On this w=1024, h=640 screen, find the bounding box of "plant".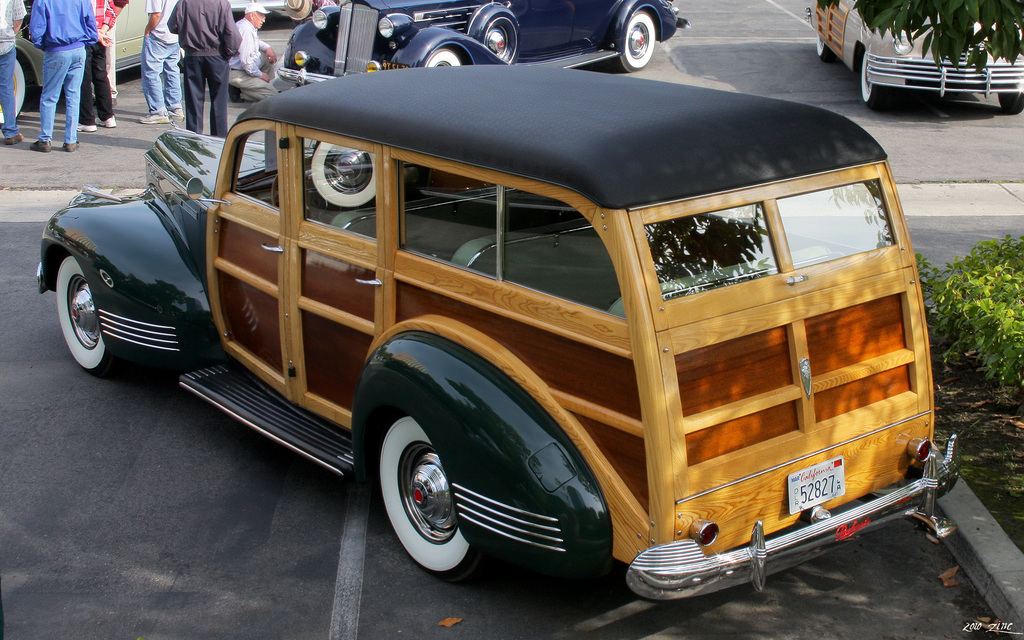
Bounding box: left=917, top=236, right=1023, bottom=391.
